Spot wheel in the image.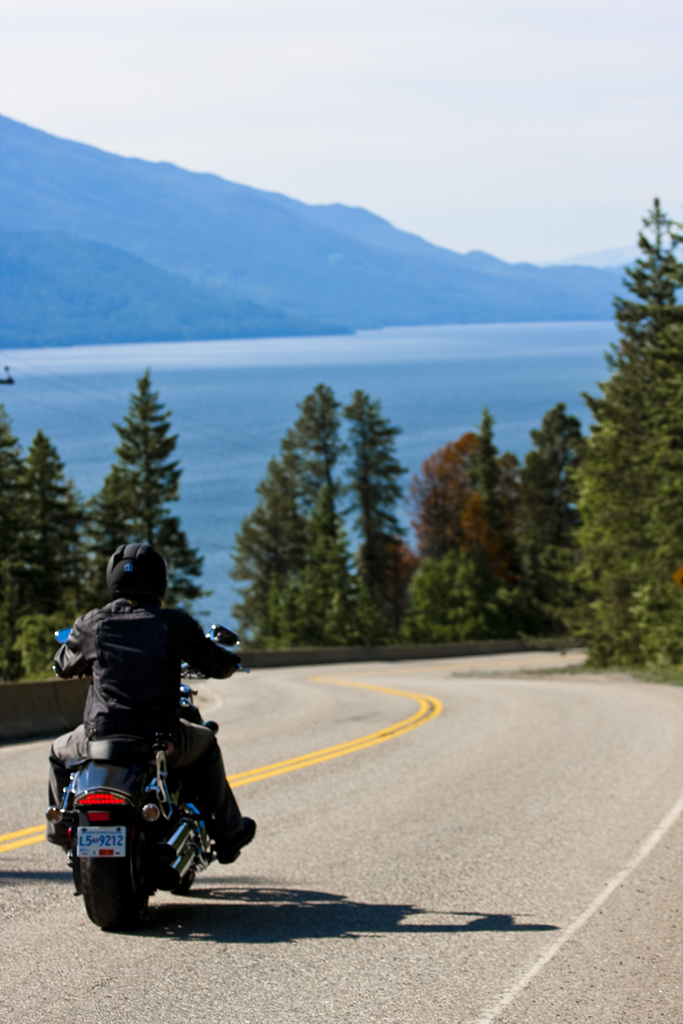
wheel found at x1=168, y1=857, x2=200, y2=896.
